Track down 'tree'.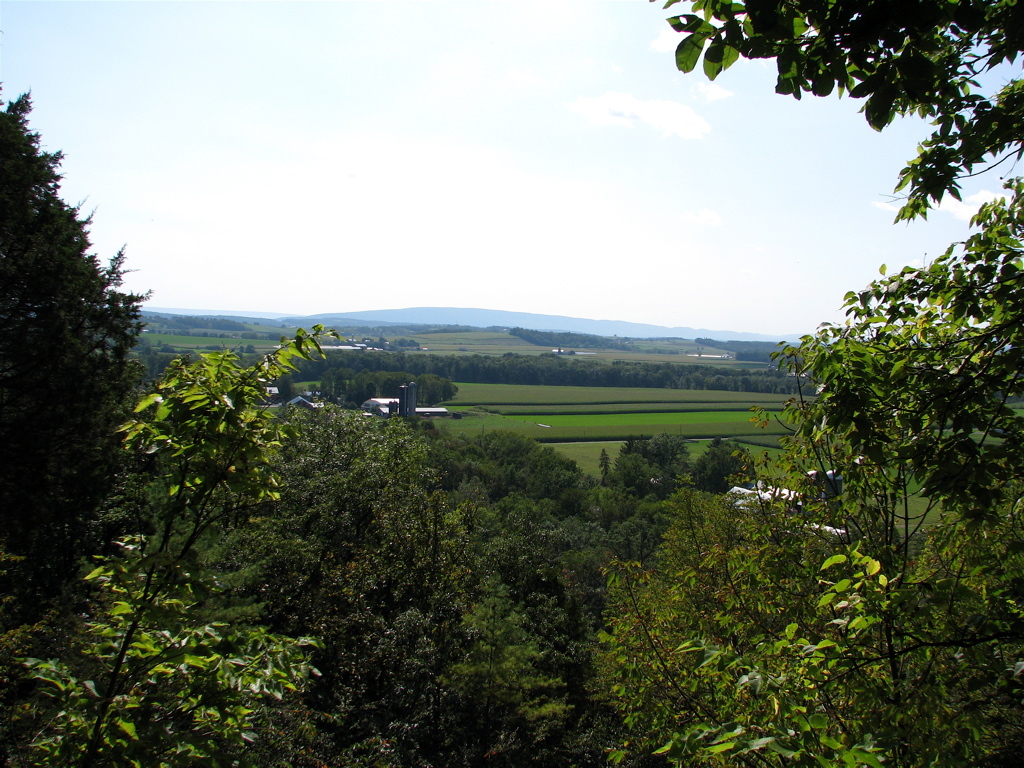
Tracked to locate(0, 330, 328, 766).
